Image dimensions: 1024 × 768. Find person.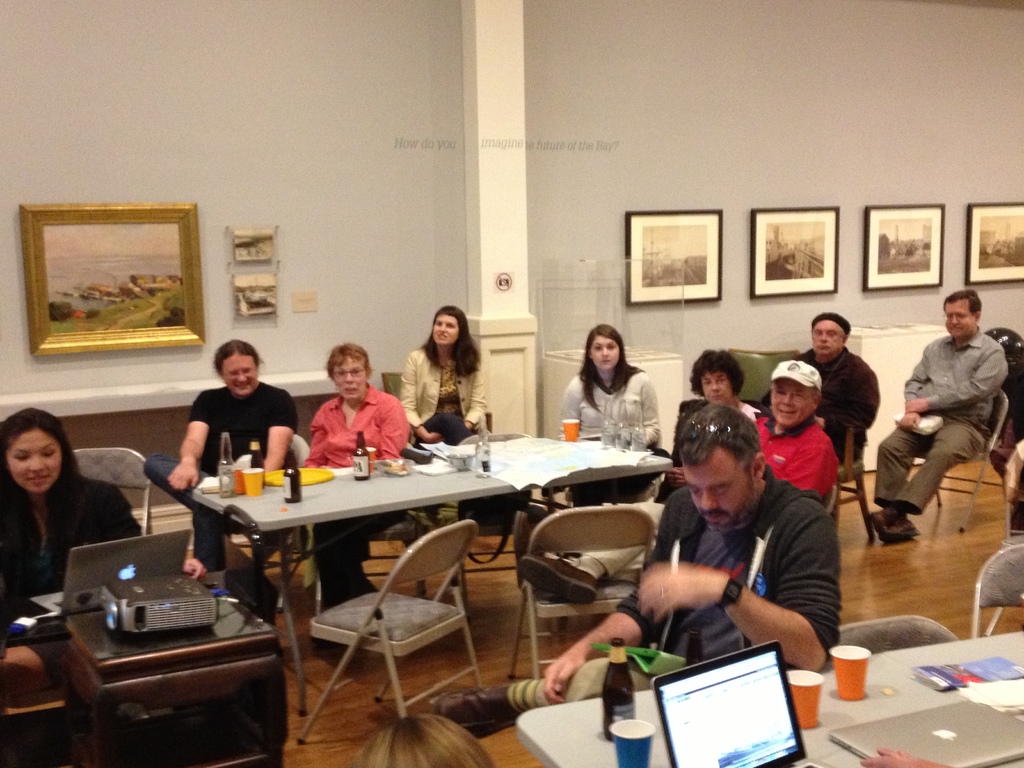
<box>147,341,293,581</box>.
